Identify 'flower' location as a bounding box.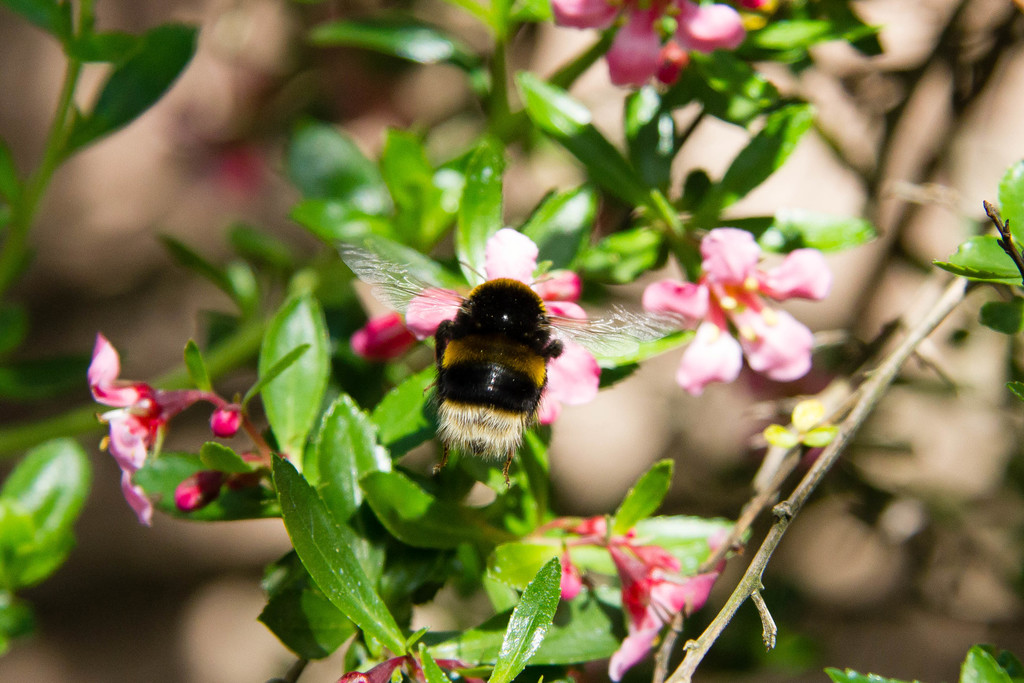
348, 654, 481, 682.
